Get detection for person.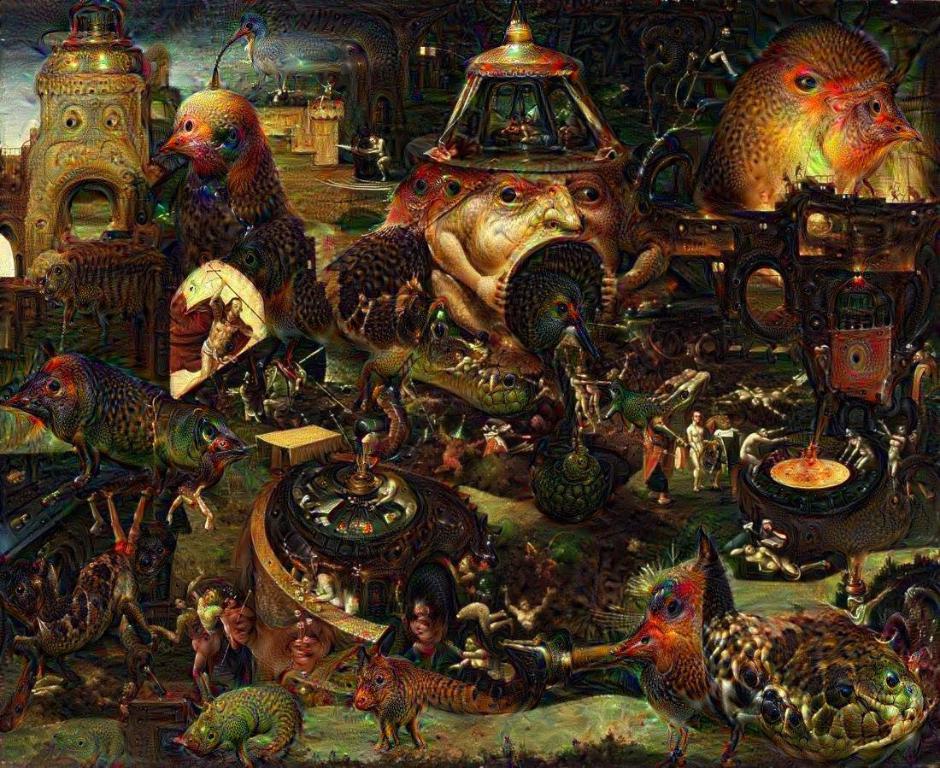
Detection: (835, 428, 868, 485).
